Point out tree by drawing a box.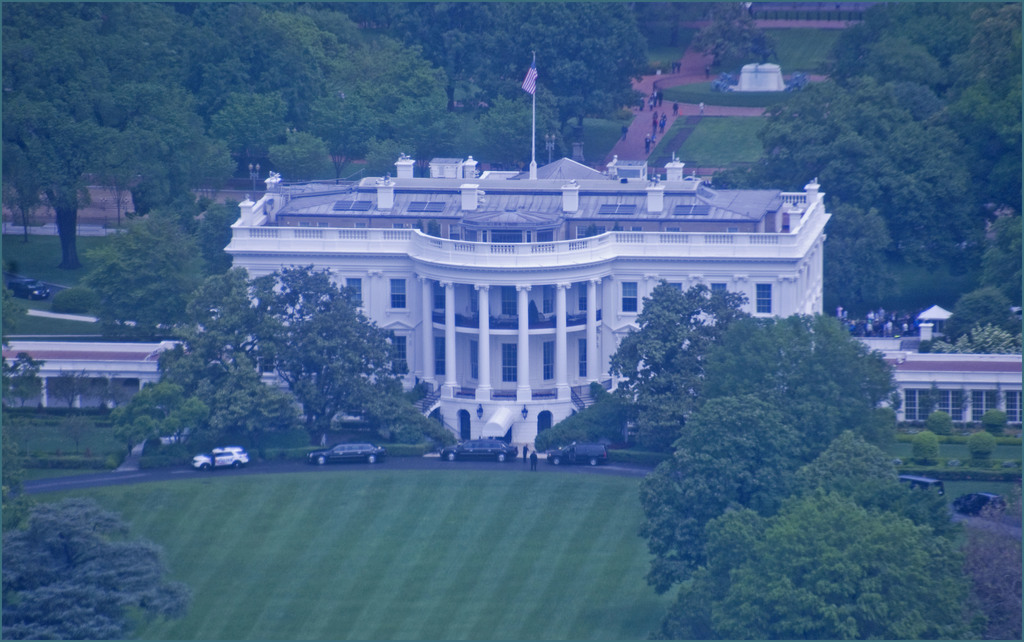
select_region(559, 270, 897, 432).
